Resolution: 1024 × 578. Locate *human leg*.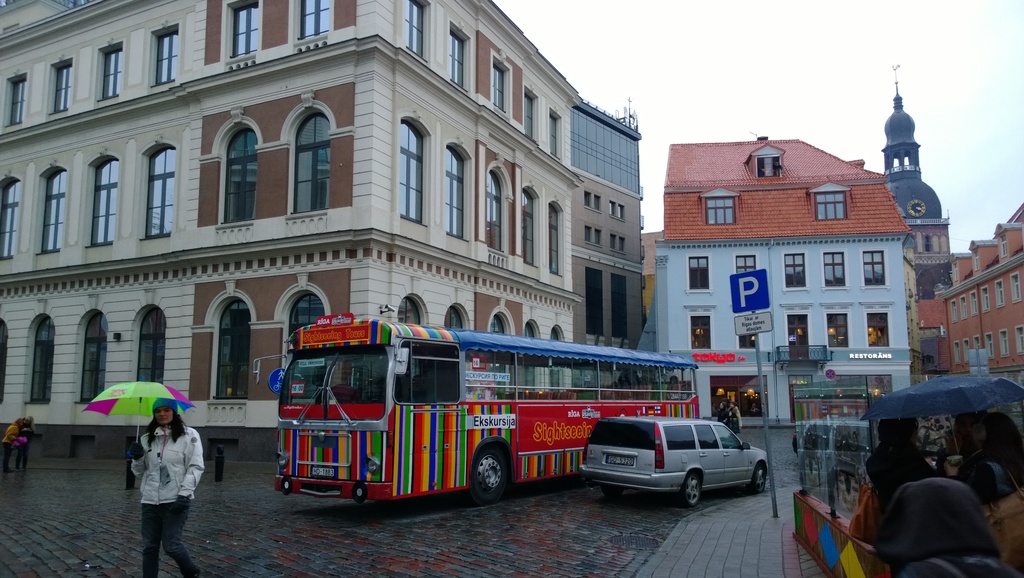
select_region(164, 483, 197, 577).
